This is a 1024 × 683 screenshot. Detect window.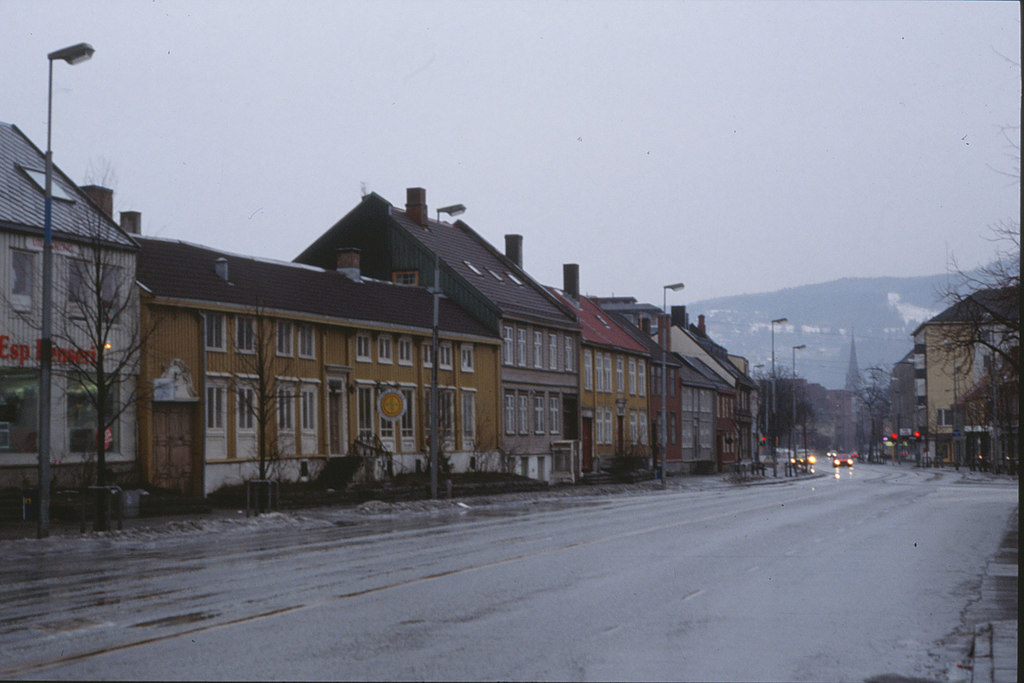
bbox=[204, 386, 225, 433].
